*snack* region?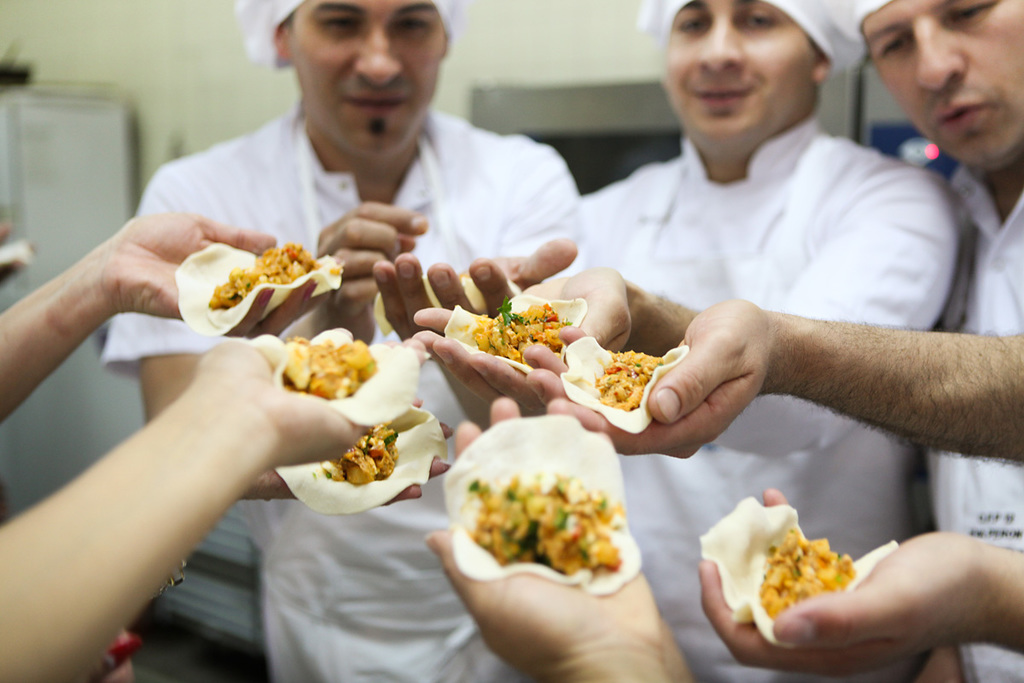
[x1=696, y1=485, x2=898, y2=655]
